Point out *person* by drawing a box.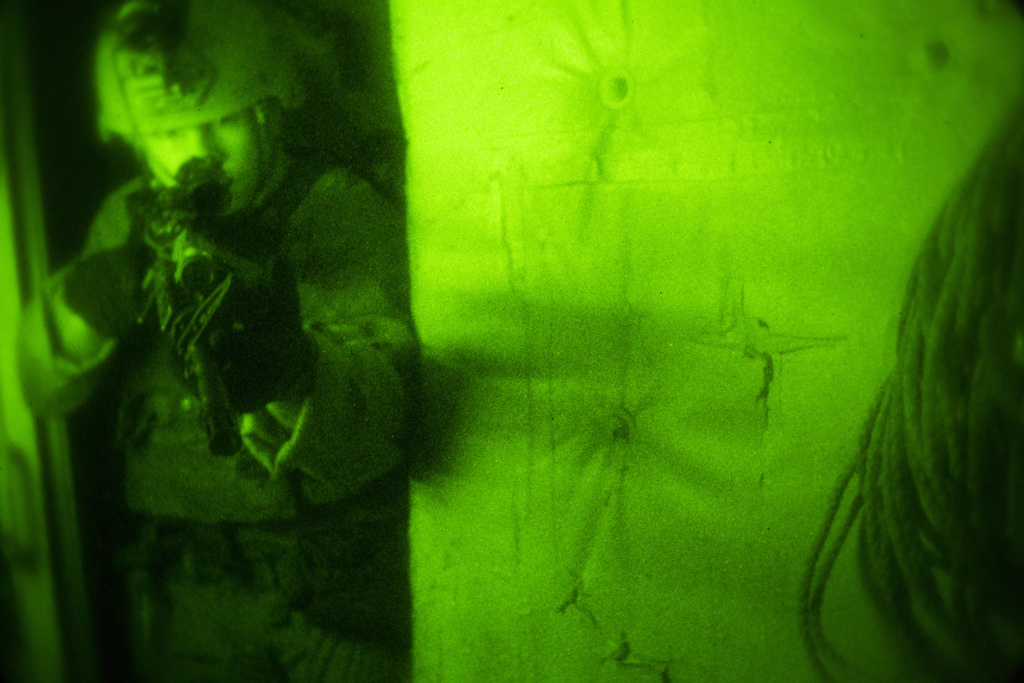
BBox(13, 0, 421, 682).
